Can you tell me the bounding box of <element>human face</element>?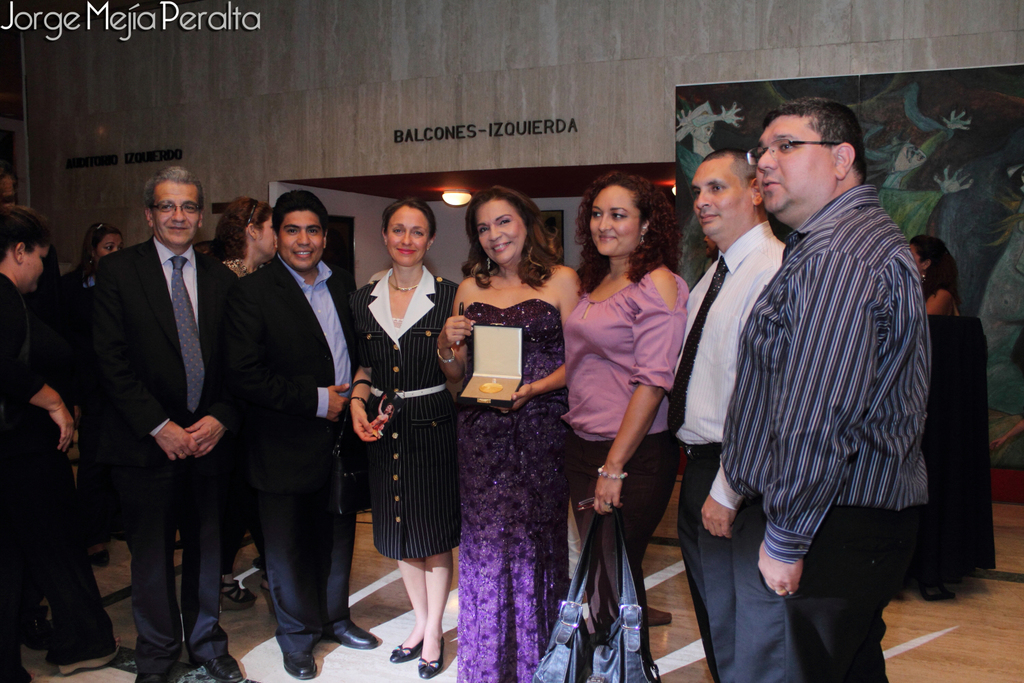
758/115/838/214.
